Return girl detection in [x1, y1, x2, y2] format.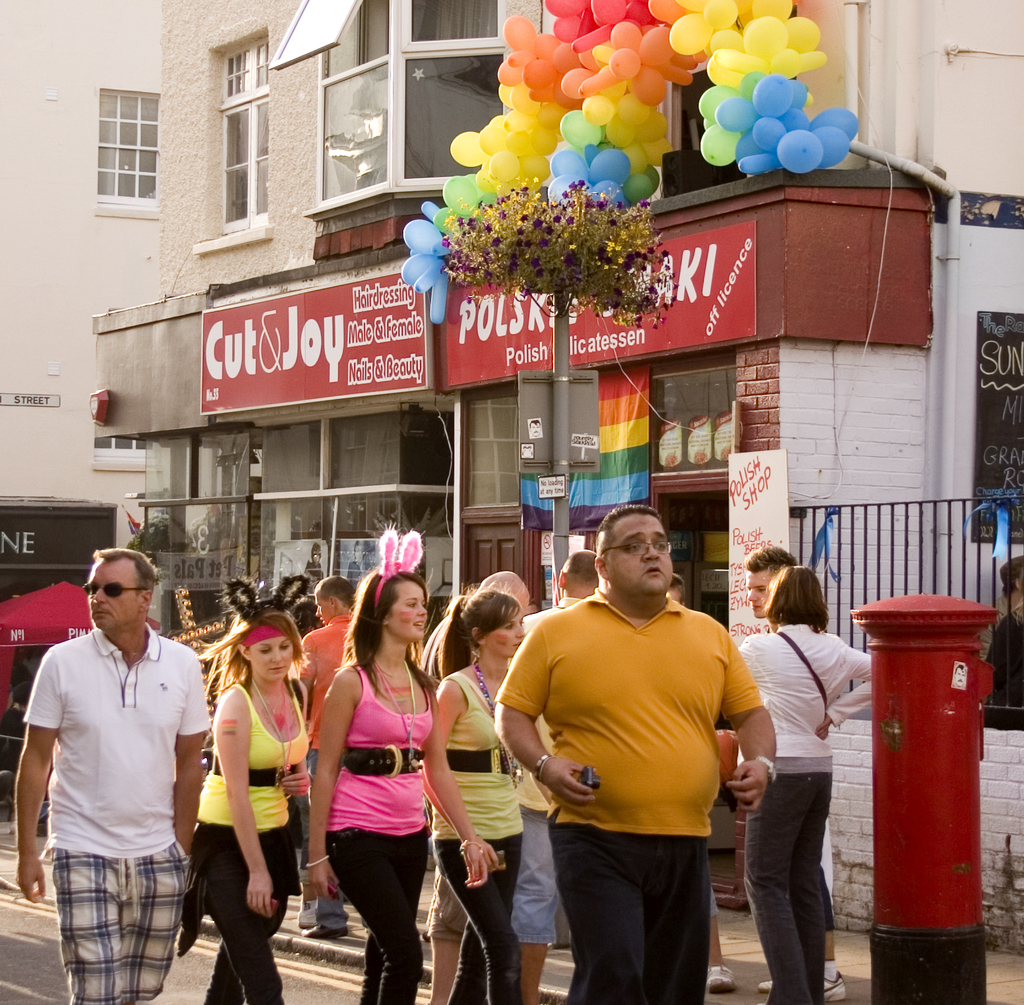
[436, 593, 525, 1004].
